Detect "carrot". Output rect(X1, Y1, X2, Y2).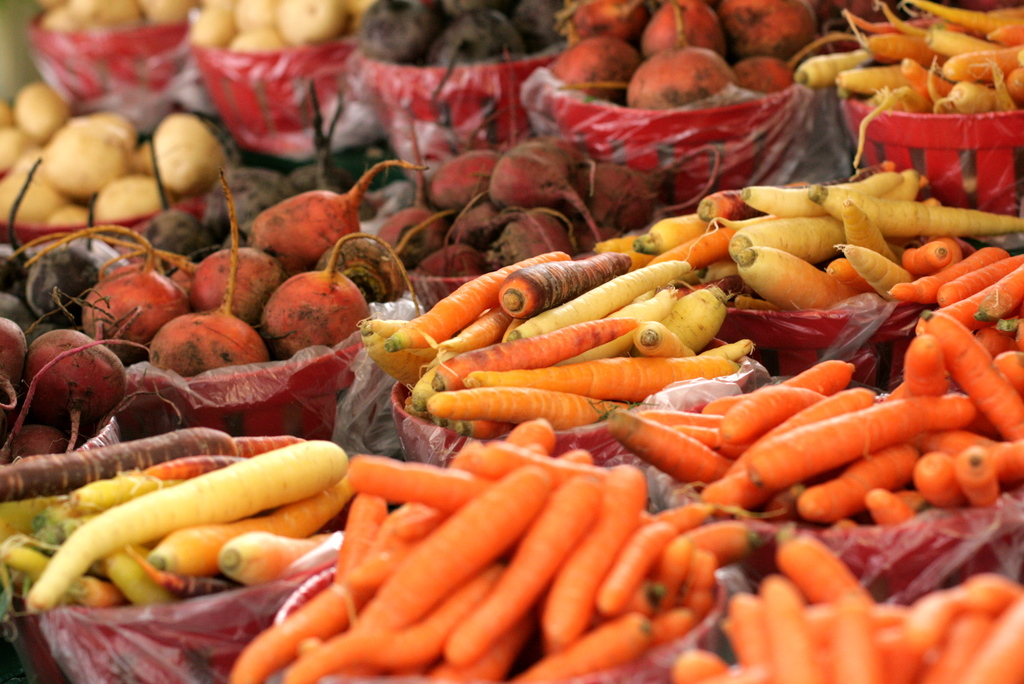
rect(426, 391, 627, 436).
